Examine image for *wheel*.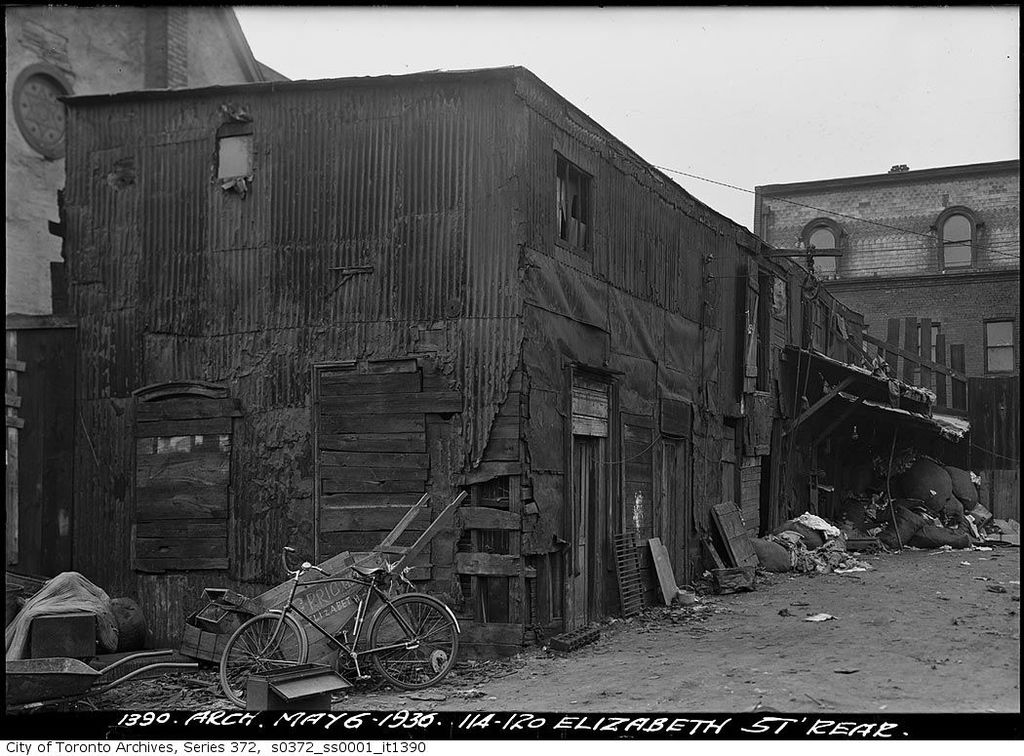
Examination result: 219,615,303,707.
